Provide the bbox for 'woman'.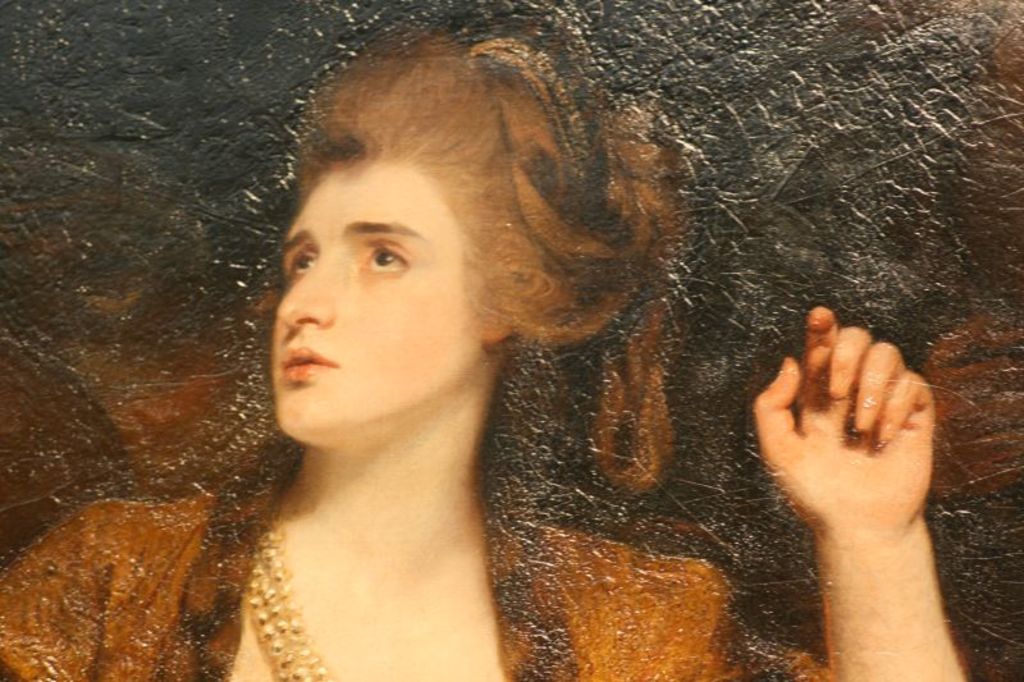
BBox(0, 36, 972, 681).
